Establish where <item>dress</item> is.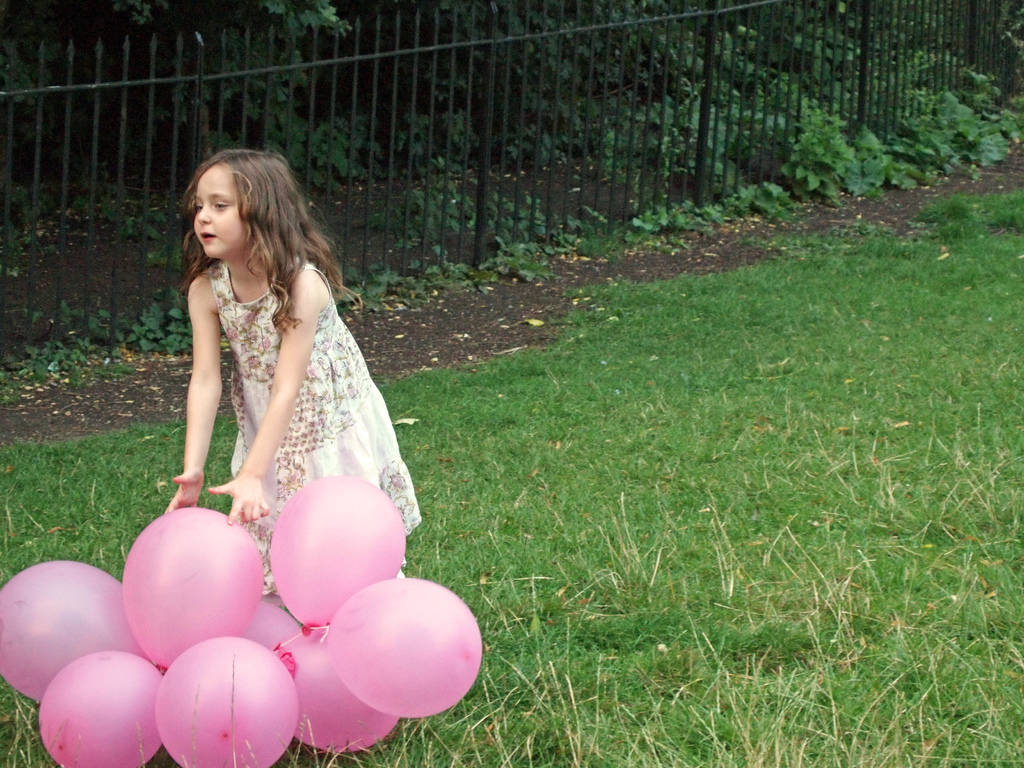
Established at 206,260,424,598.
